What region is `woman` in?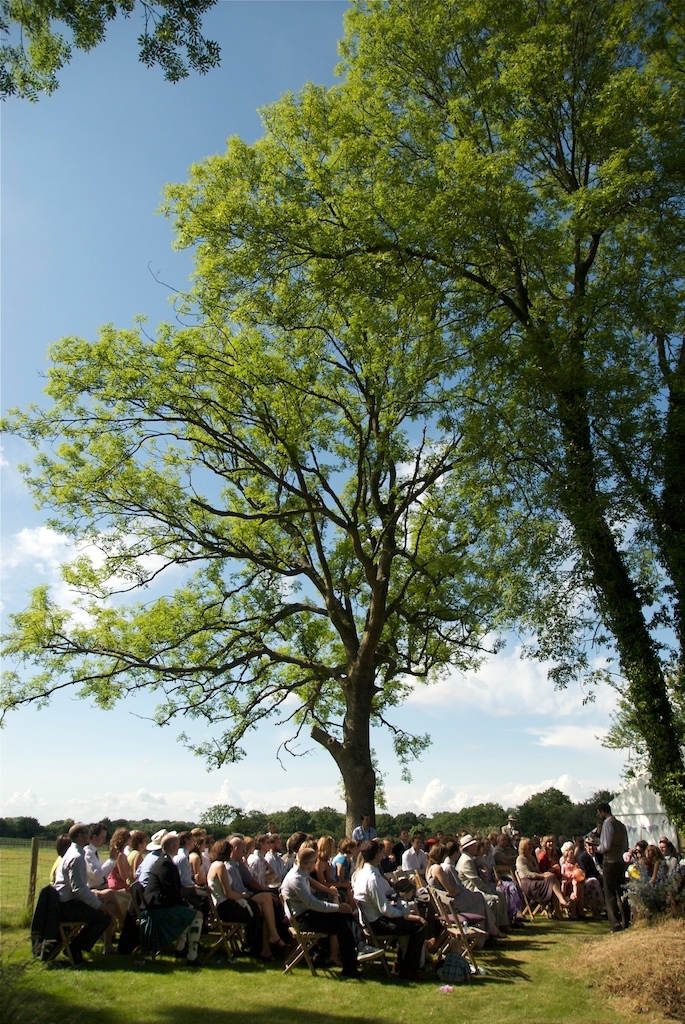
bbox=[631, 848, 668, 894].
